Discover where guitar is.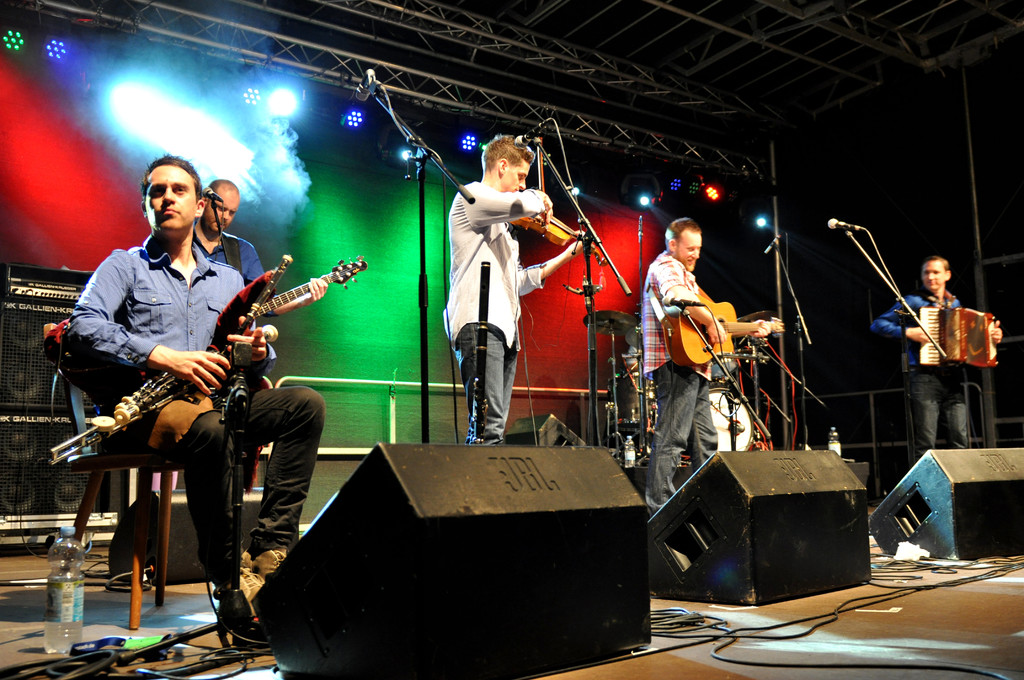
Discovered at (662,293,787,370).
